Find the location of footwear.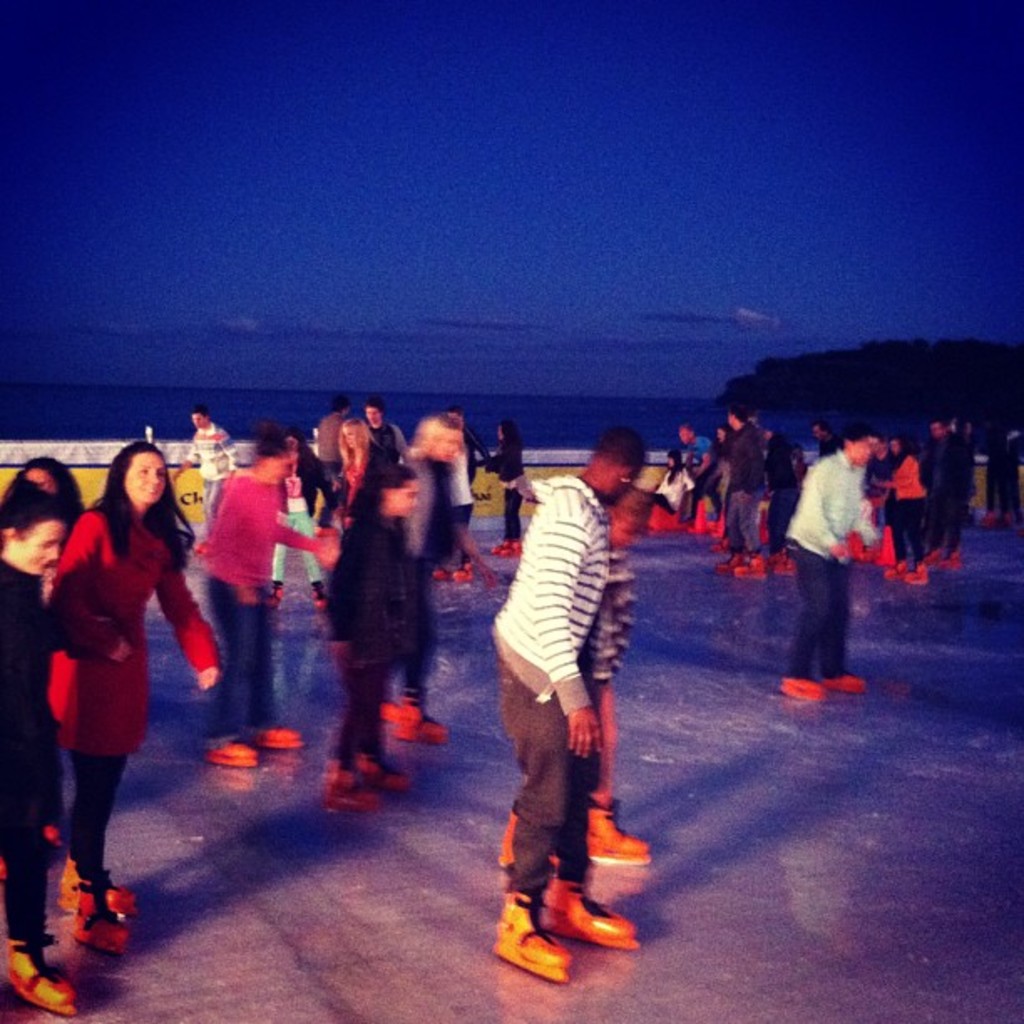
Location: l=380, t=688, r=447, b=755.
